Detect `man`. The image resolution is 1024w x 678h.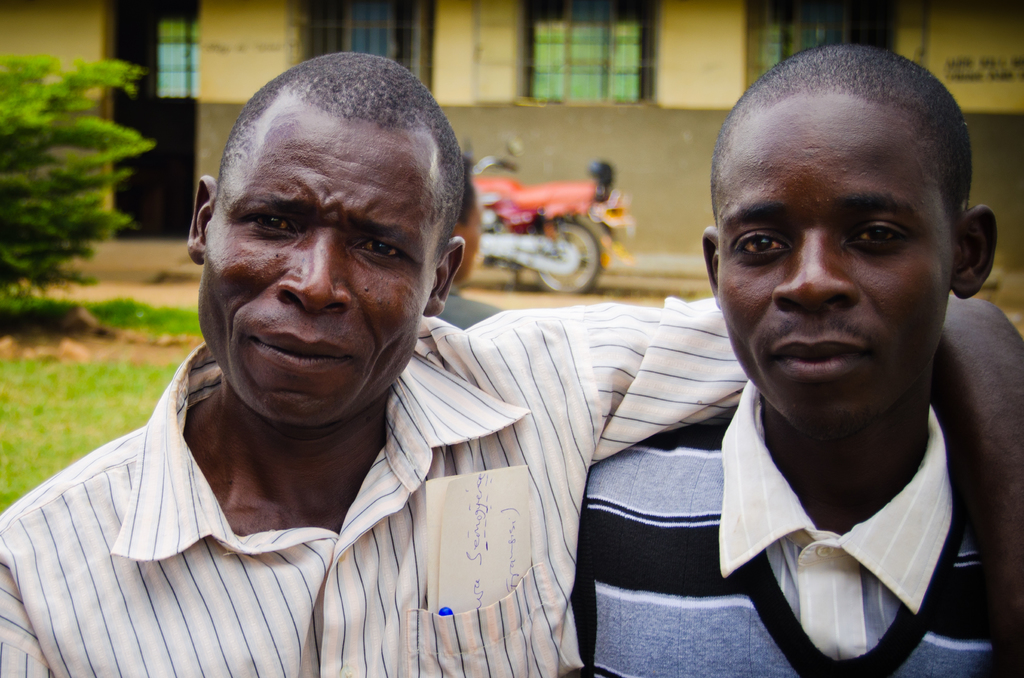
{"left": 0, "top": 47, "right": 1023, "bottom": 677}.
